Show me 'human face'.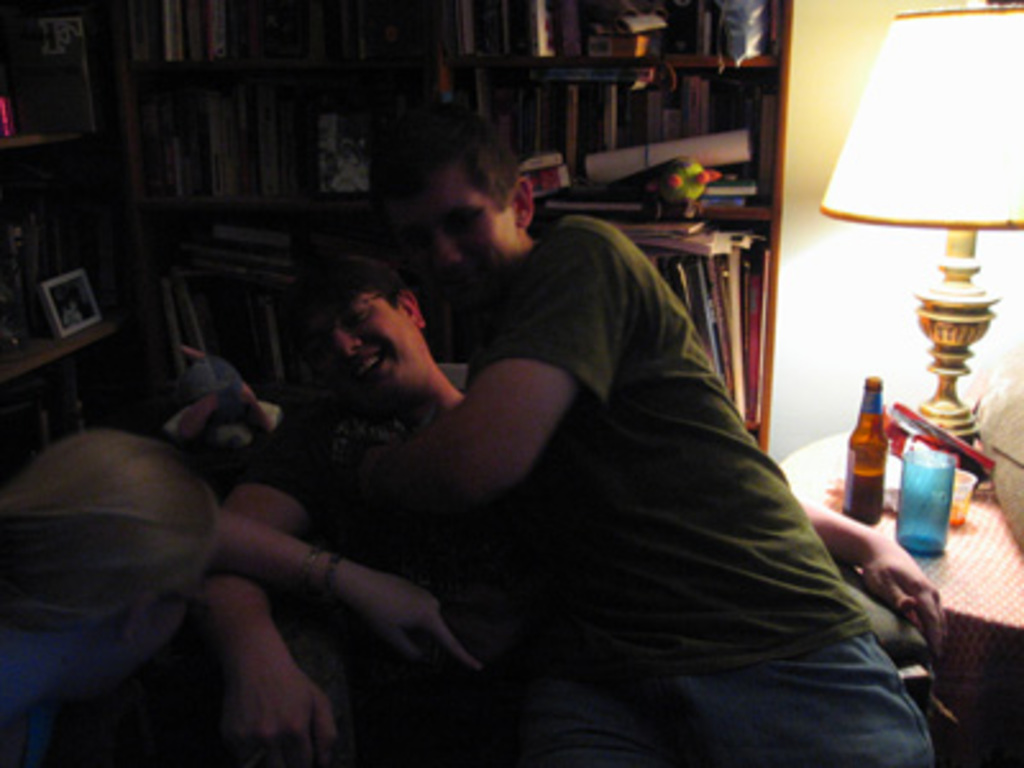
'human face' is here: pyautogui.locateOnScreen(412, 166, 520, 282).
